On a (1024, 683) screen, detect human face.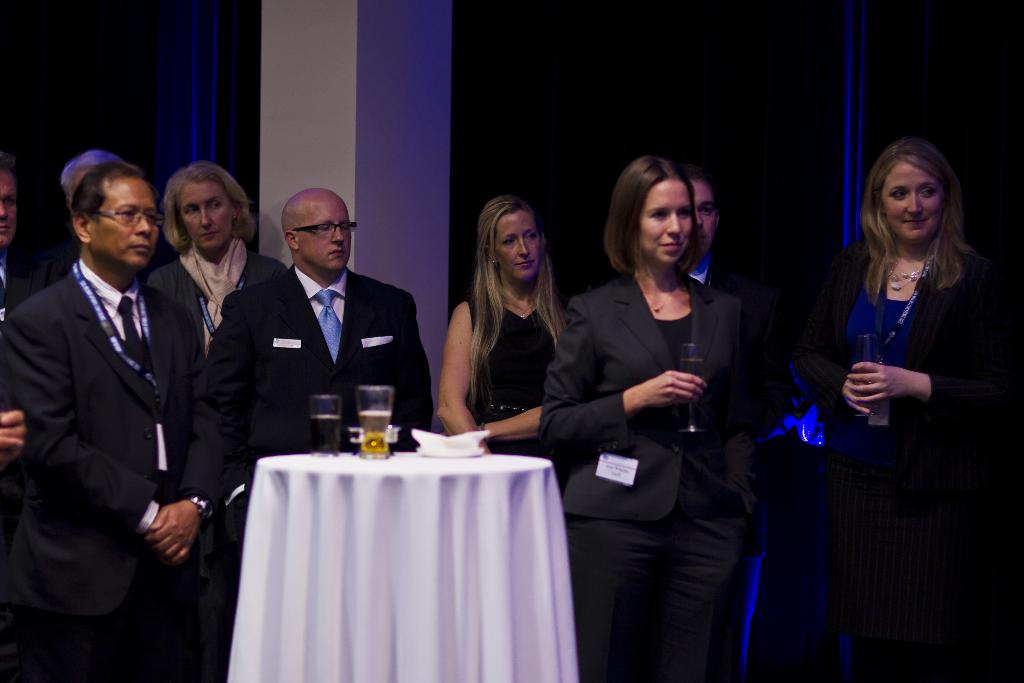
pyautogui.locateOnScreen(0, 172, 20, 244).
